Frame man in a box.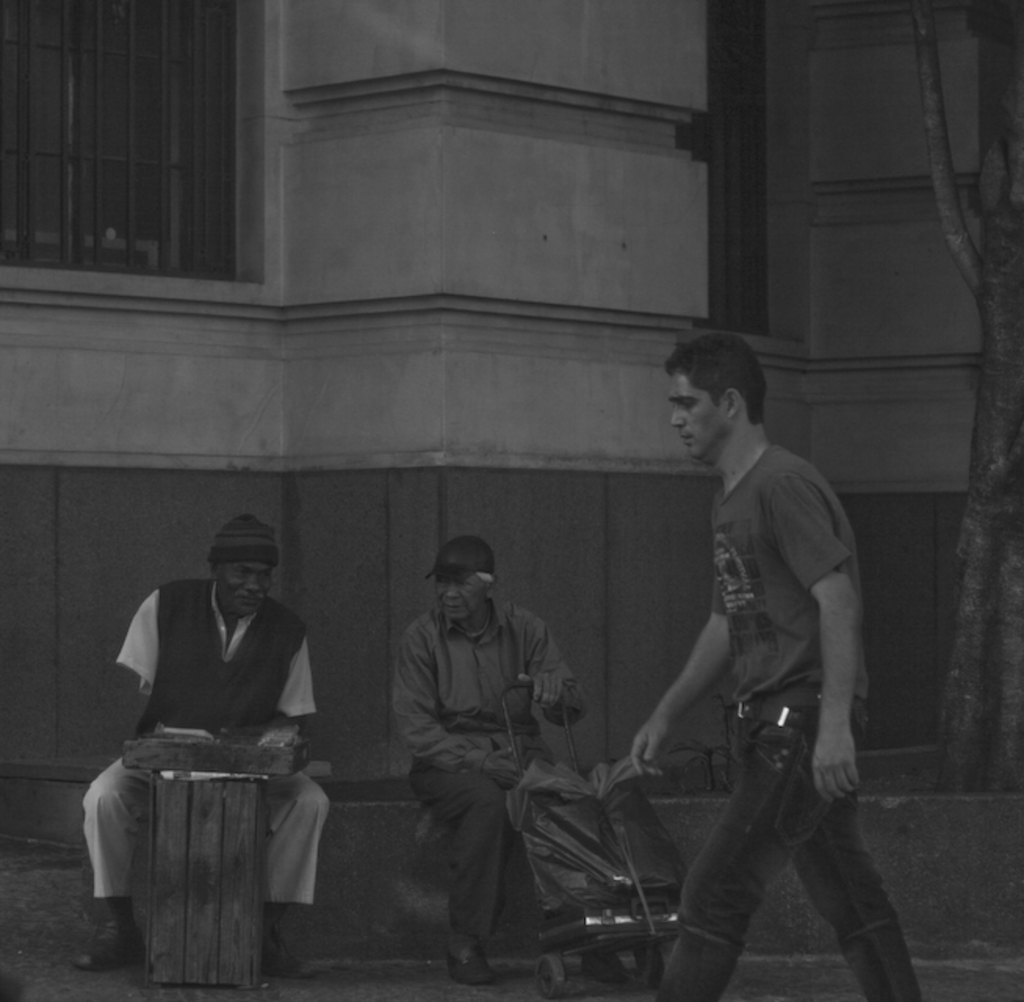
box(628, 333, 927, 1000).
